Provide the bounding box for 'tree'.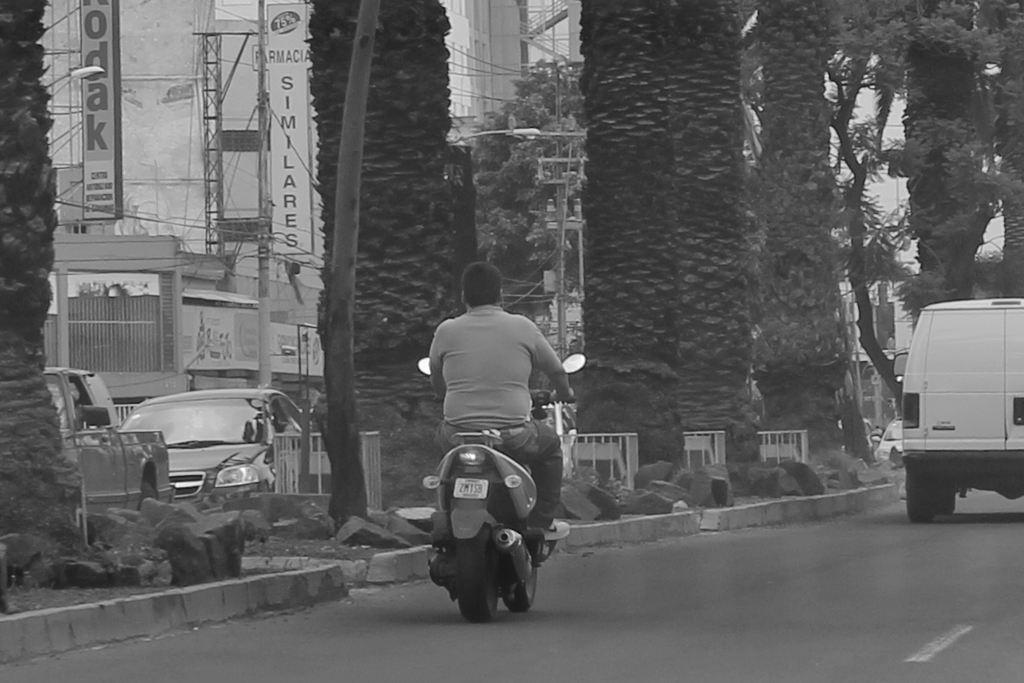
box=[311, 0, 459, 514].
